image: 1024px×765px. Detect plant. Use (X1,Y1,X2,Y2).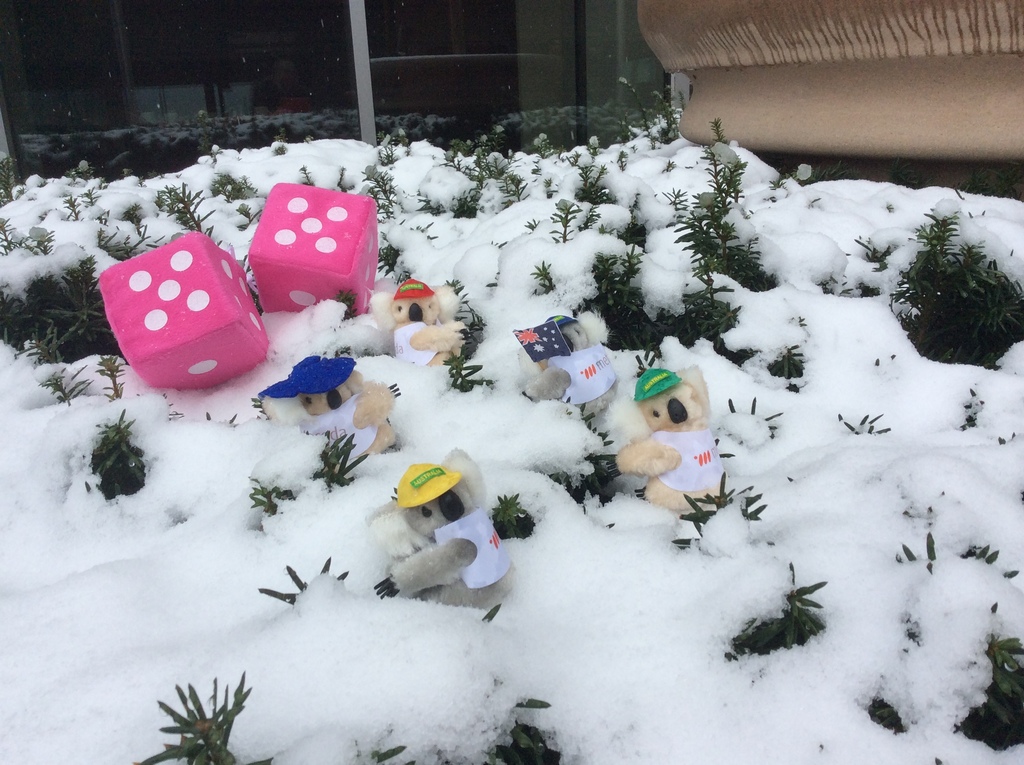
(767,348,809,392).
